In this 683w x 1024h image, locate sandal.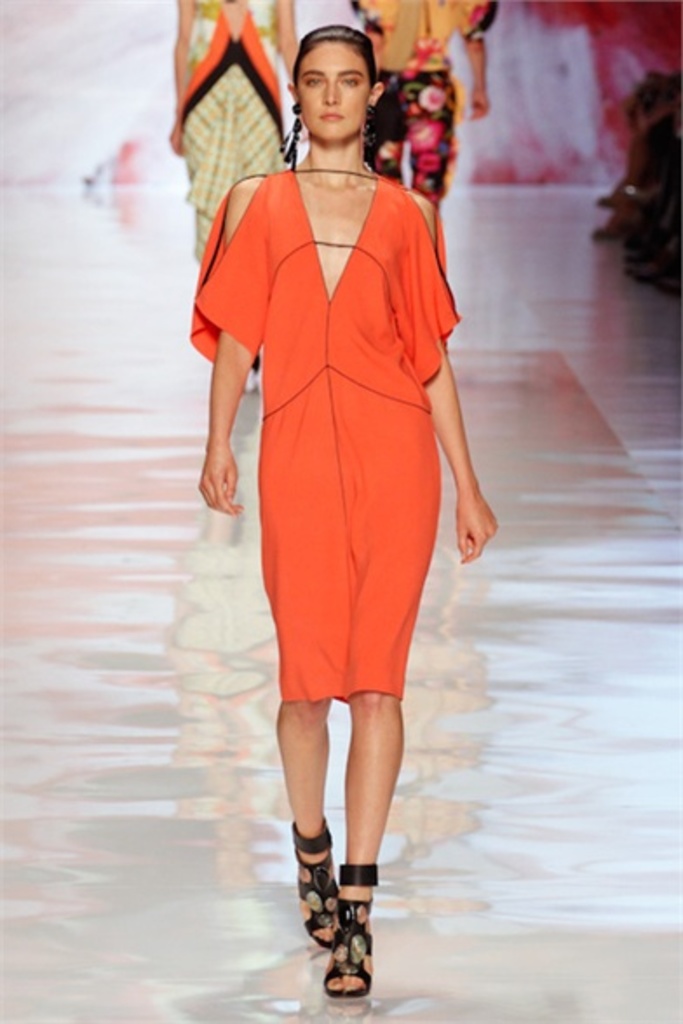
Bounding box: 289, 817, 336, 949.
